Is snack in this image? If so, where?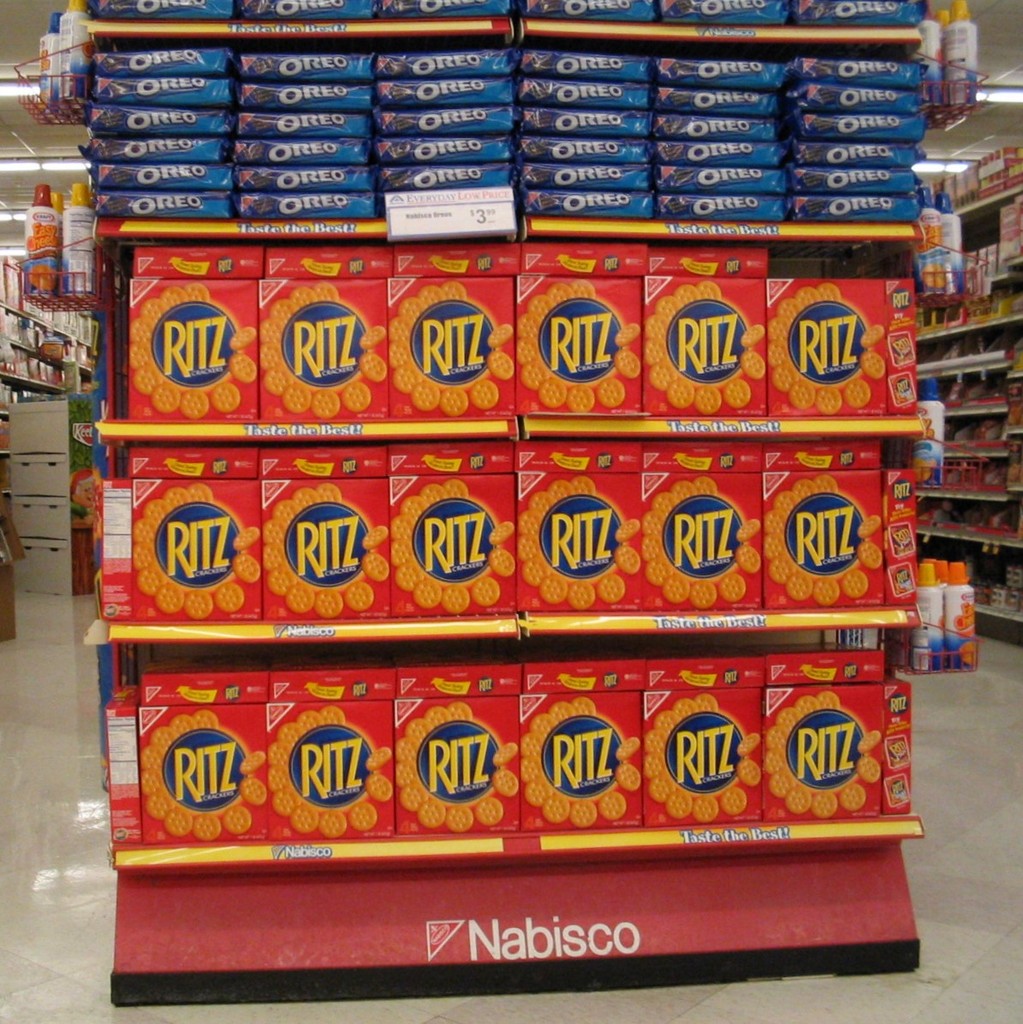
Yes, at pyautogui.locateOnScreen(616, 739, 637, 761).
